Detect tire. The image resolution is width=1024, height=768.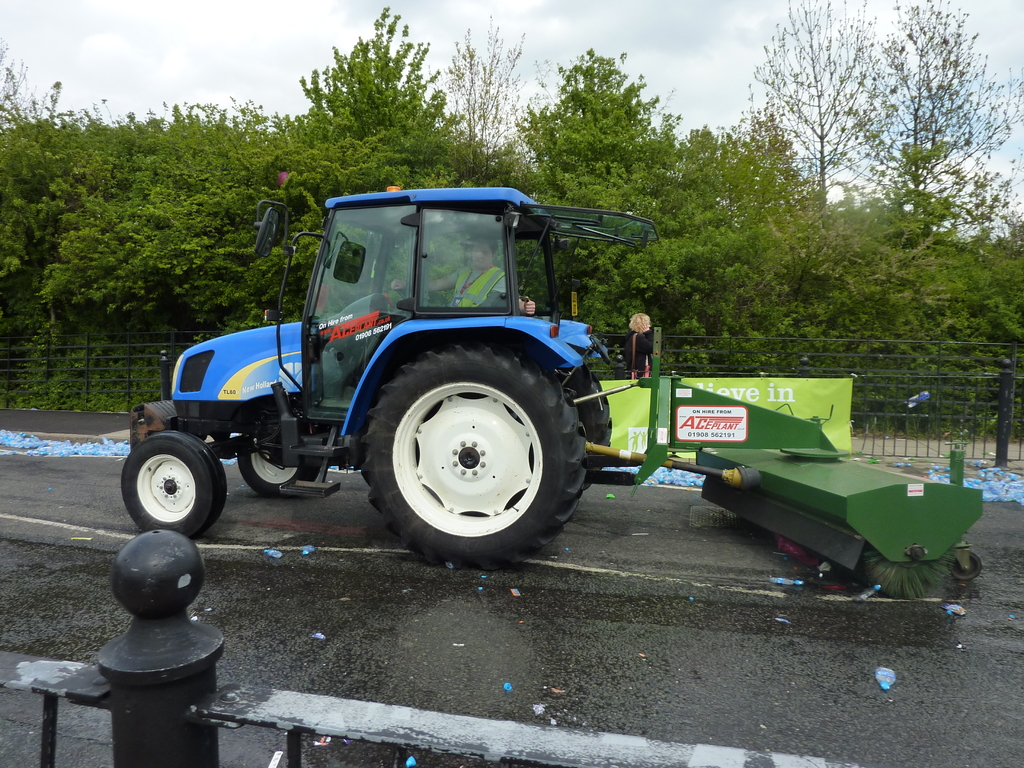
crop(554, 367, 612, 495).
